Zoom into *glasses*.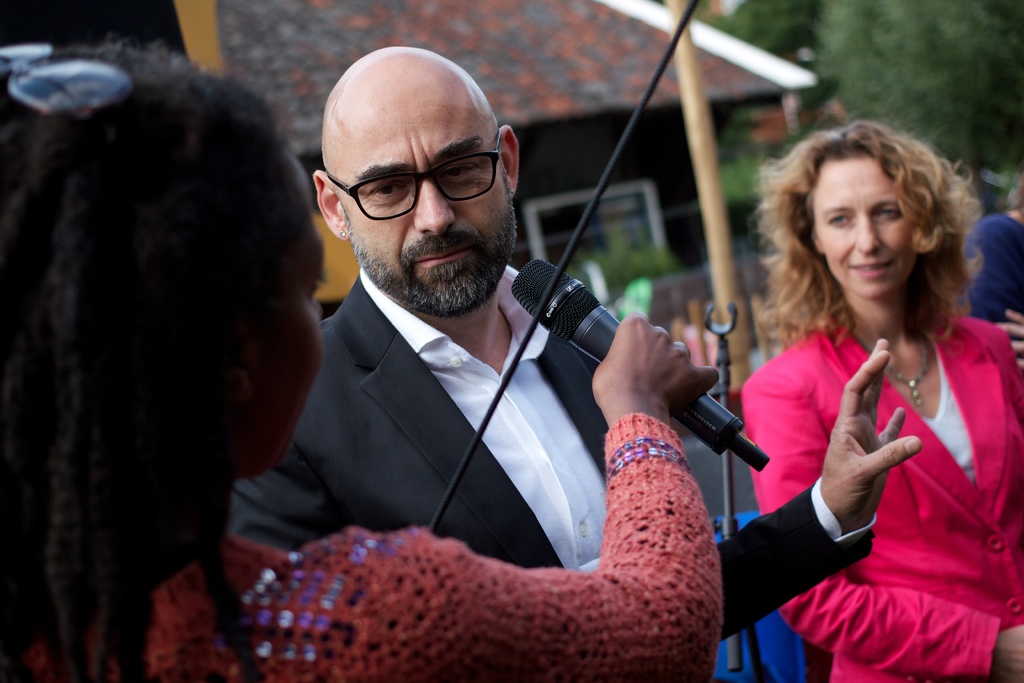
Zoom target: [x1=323, y1=138, x2=513, y2=214].
